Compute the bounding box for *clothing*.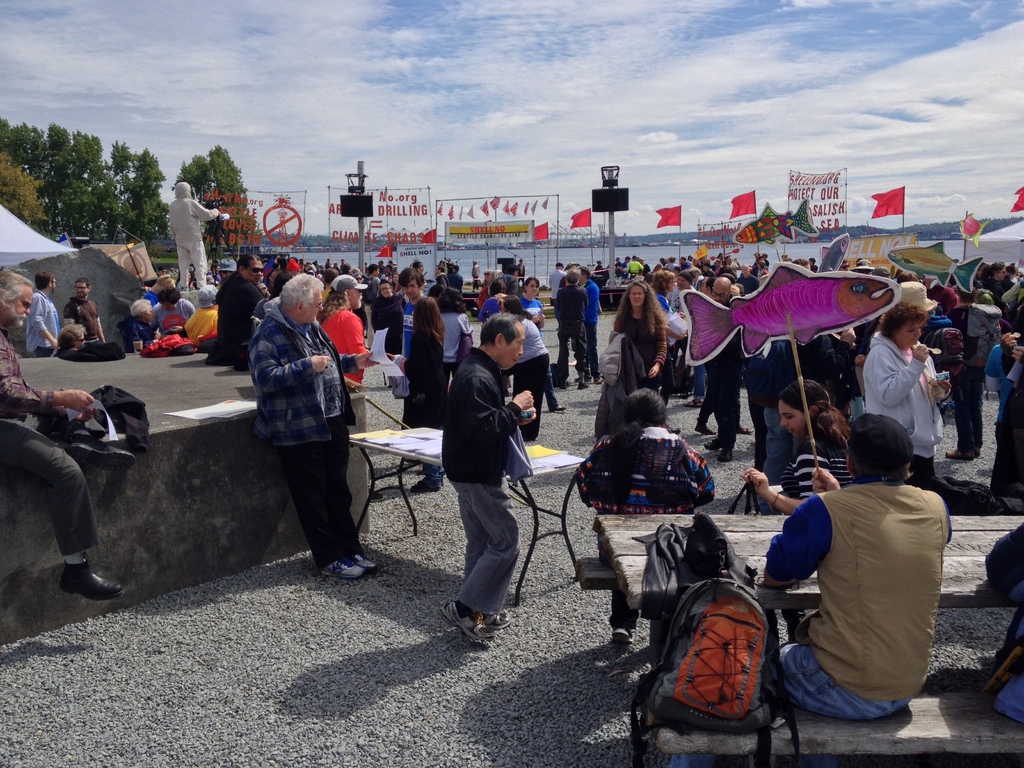
[x1=481, y1=301, x2=513, y2=323].
